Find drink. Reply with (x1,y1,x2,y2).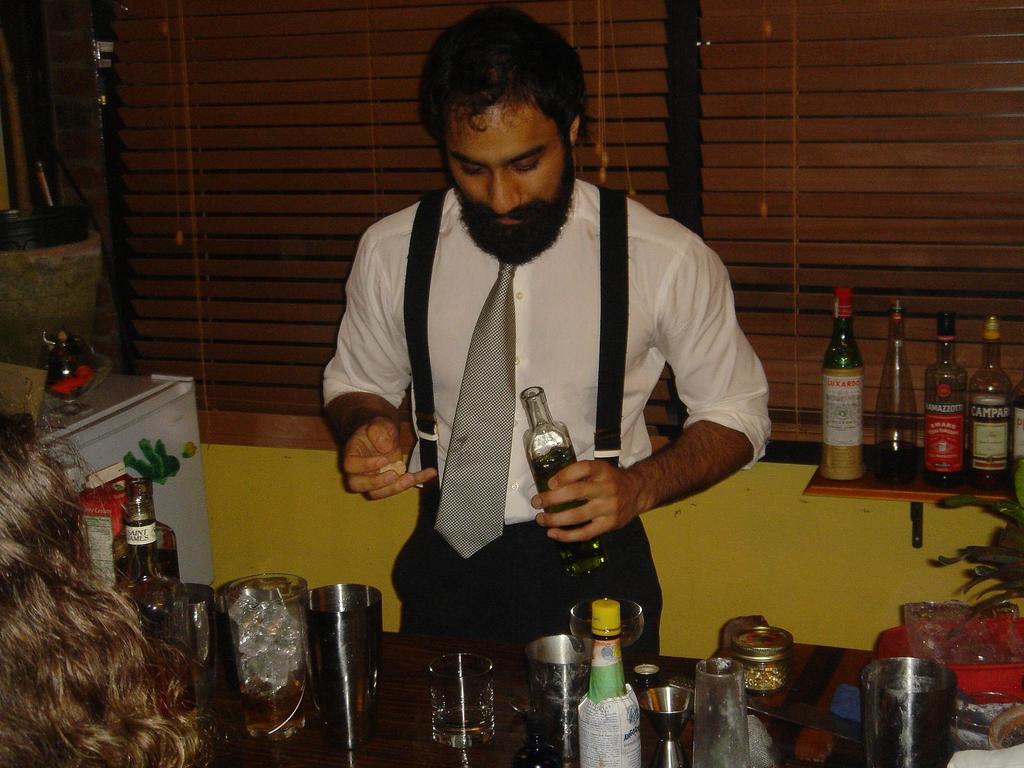
(529,445,611,575).
